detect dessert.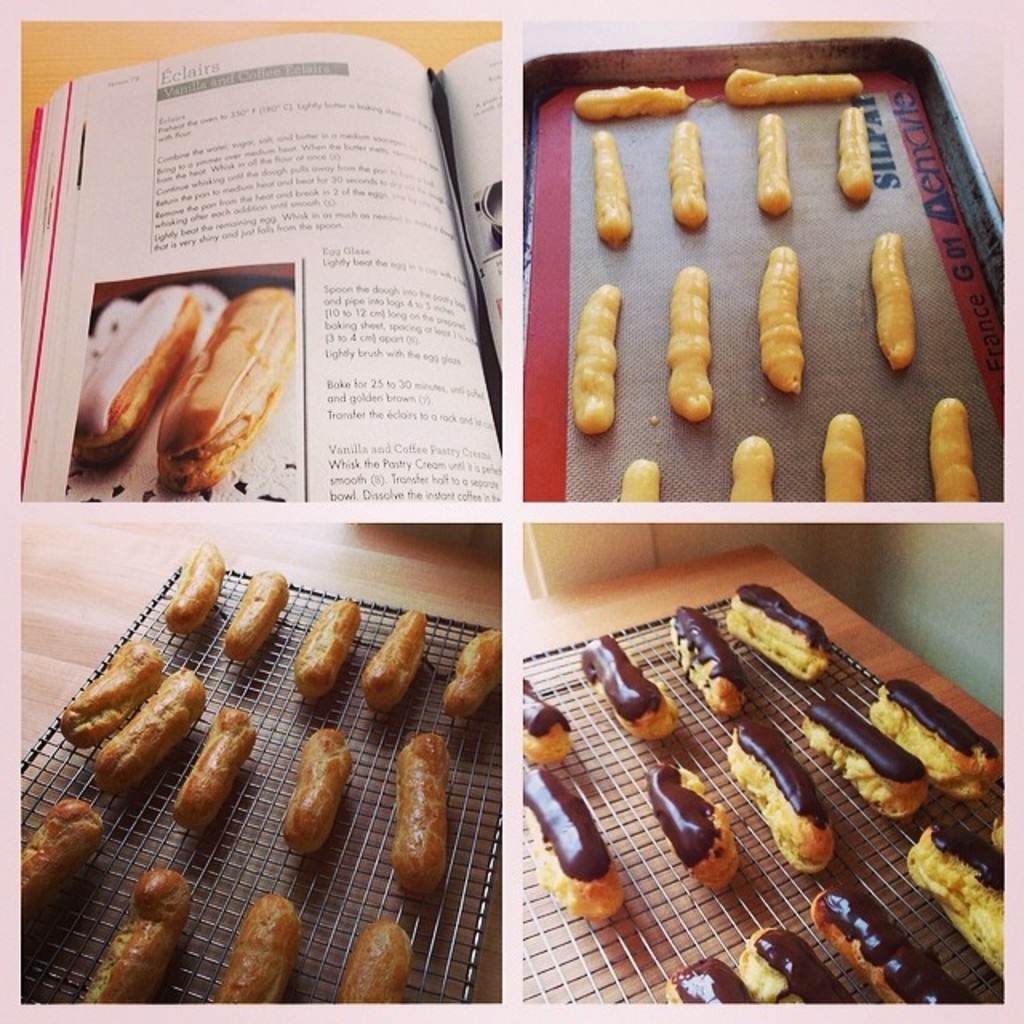
Detected at rect(595, 123, 630, 242).
